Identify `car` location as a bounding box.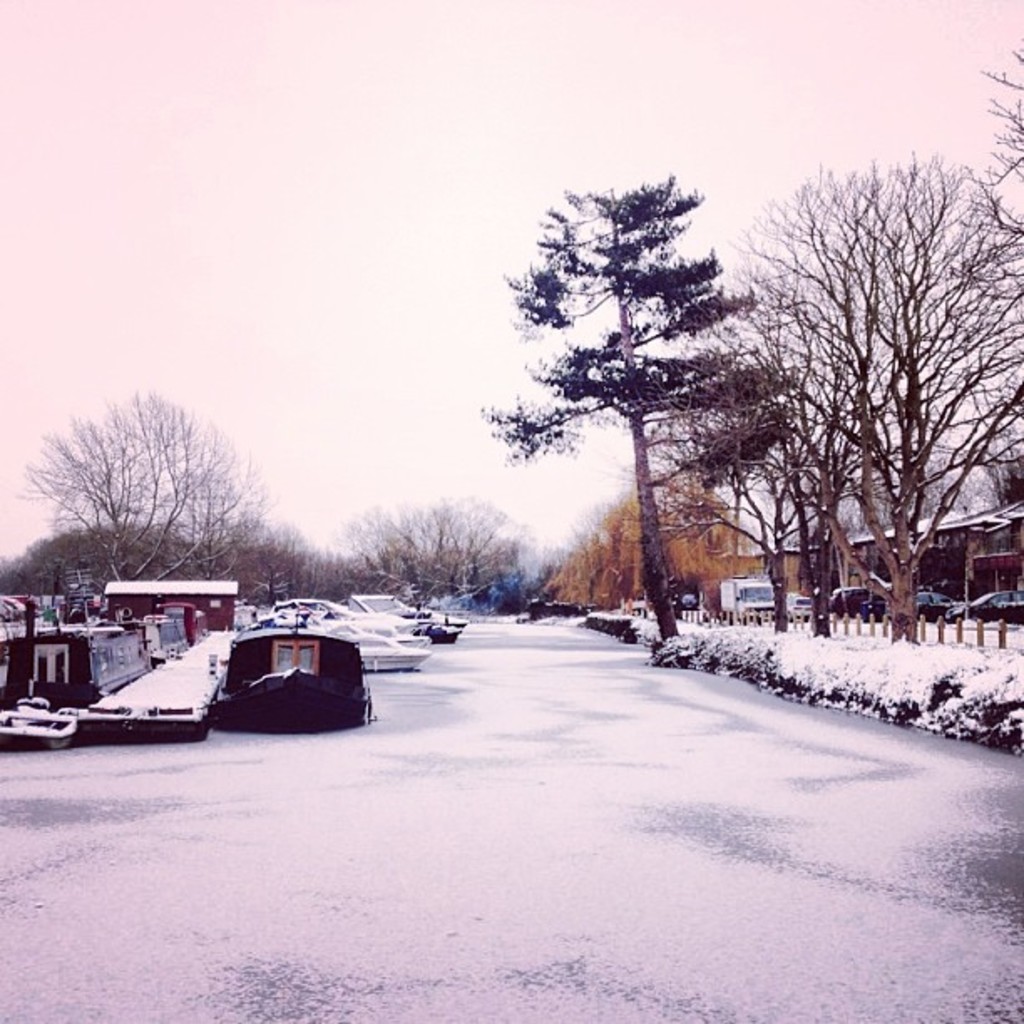
(944,582,1022,622).
